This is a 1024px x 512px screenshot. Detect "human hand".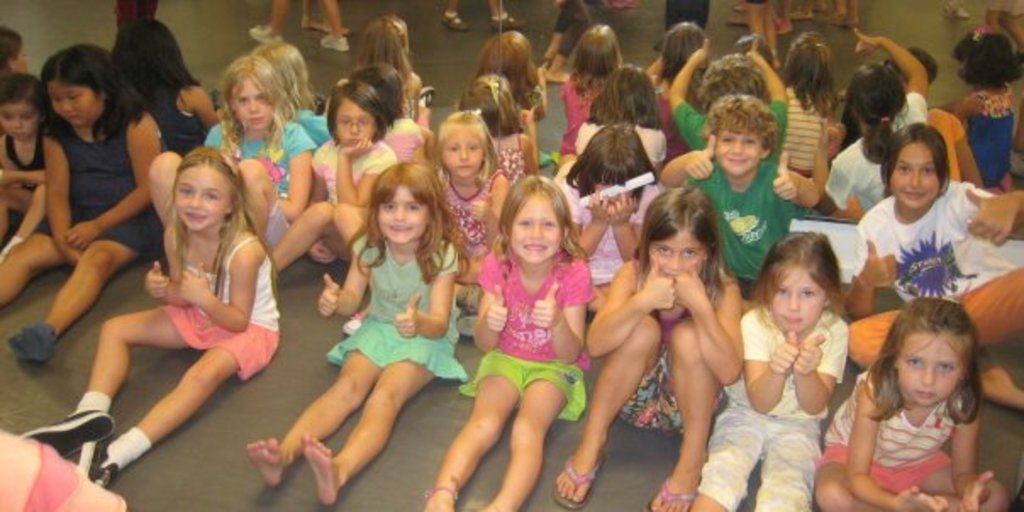
(337,134,378,163).
